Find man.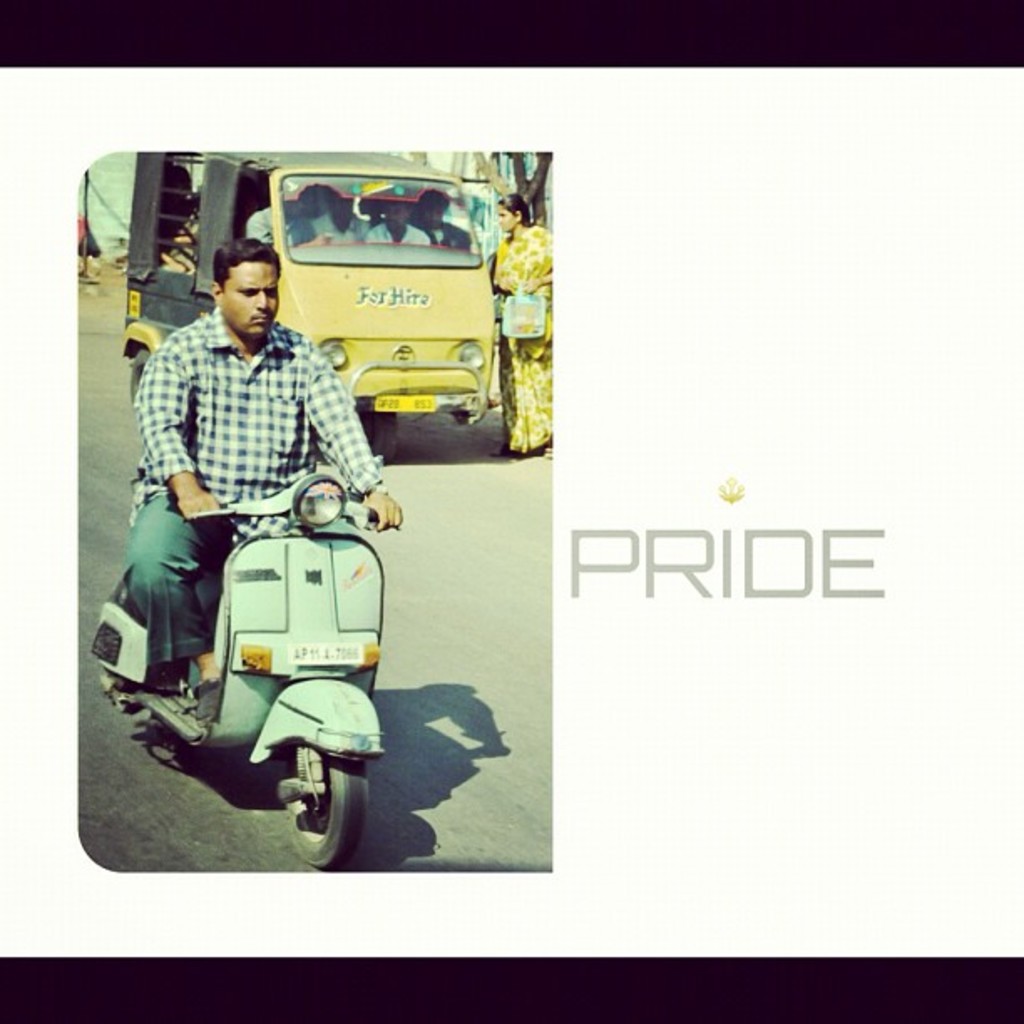
x1=320, y1=192, x2=371, y2=246.
